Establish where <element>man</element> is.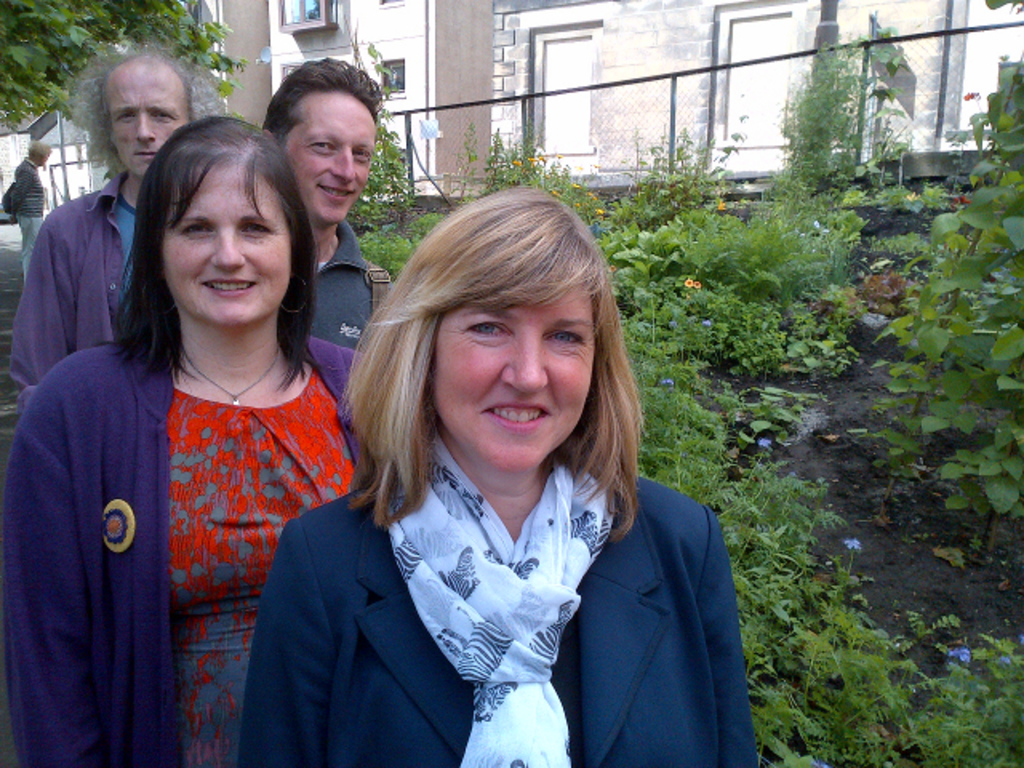
Established at <box>262,53,392,466</box>.
